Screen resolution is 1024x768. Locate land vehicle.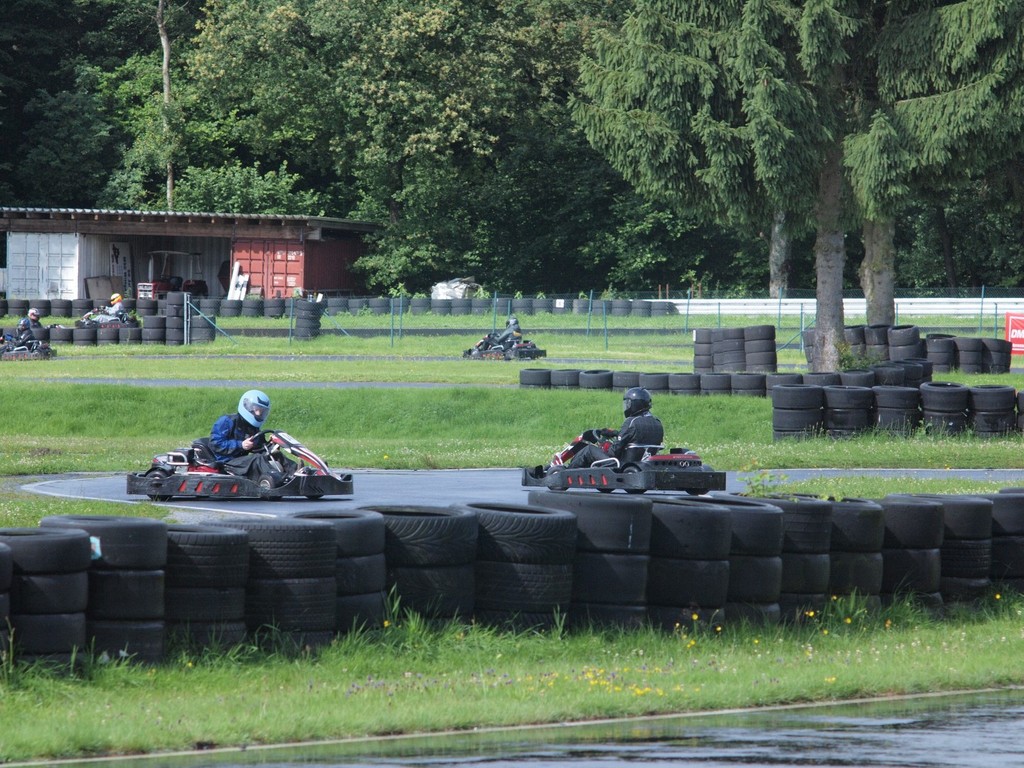
(129,426,358,498).
